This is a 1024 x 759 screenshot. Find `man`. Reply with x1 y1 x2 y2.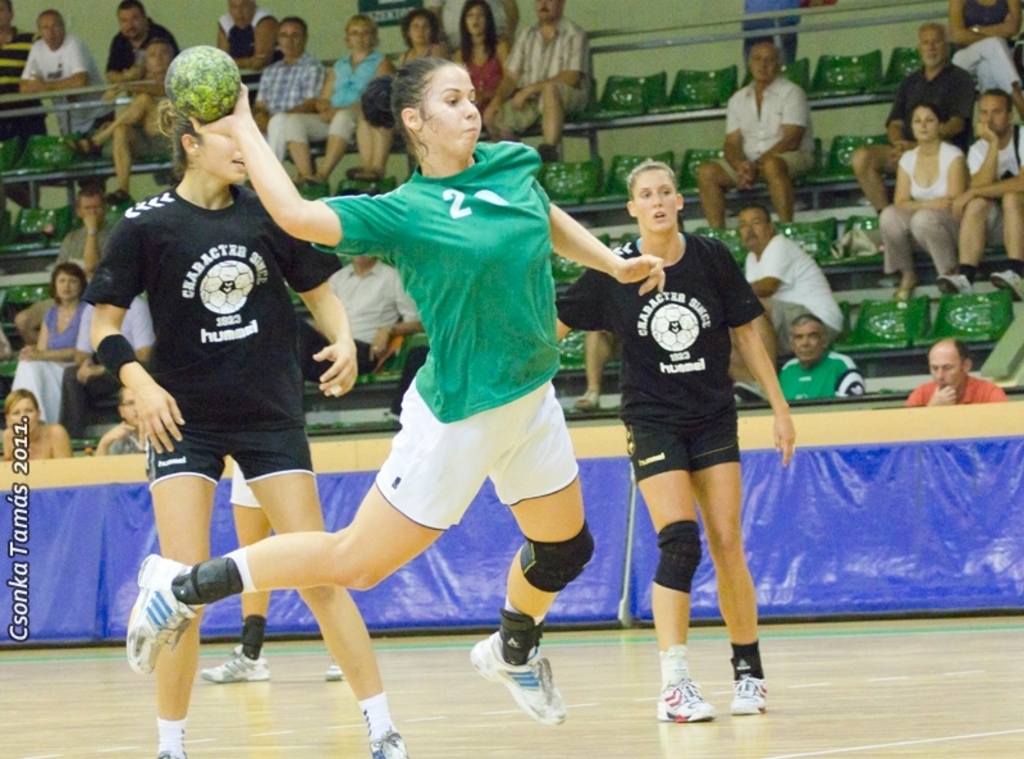
100 0 177 105.
